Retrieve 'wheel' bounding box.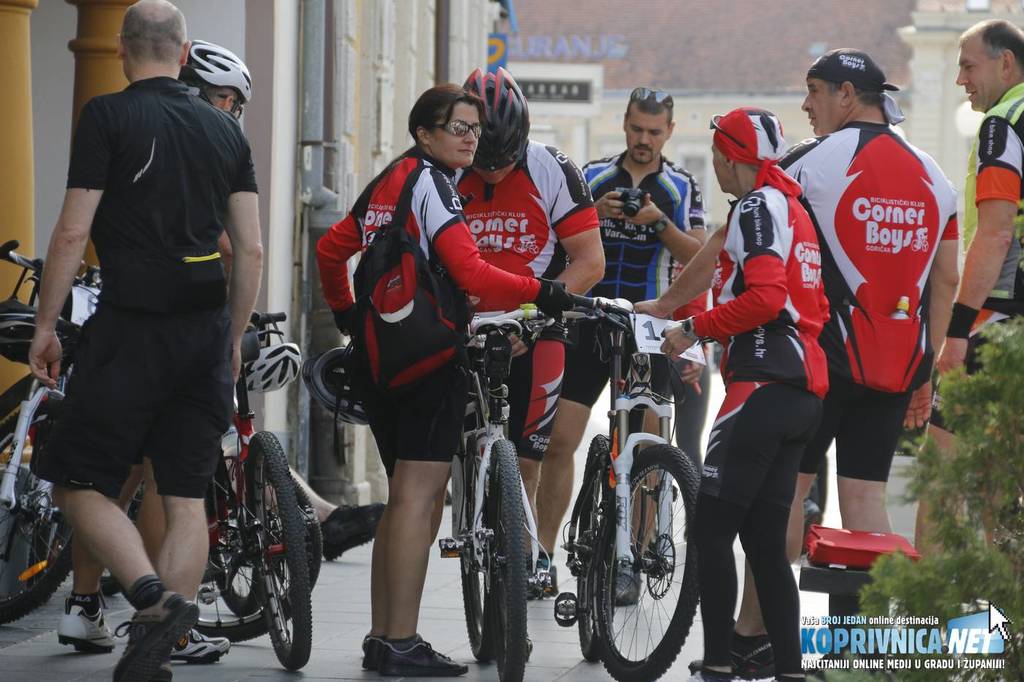
Bounding box: 568/455/693/677.
